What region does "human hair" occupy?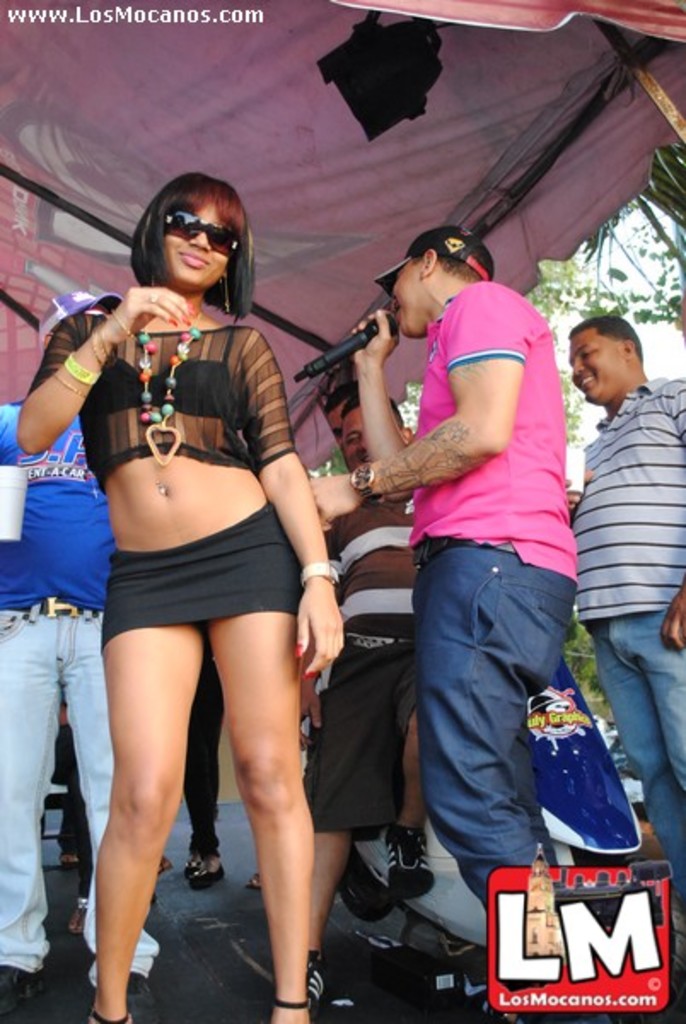
l=338, t=384, r=406, b=439.
